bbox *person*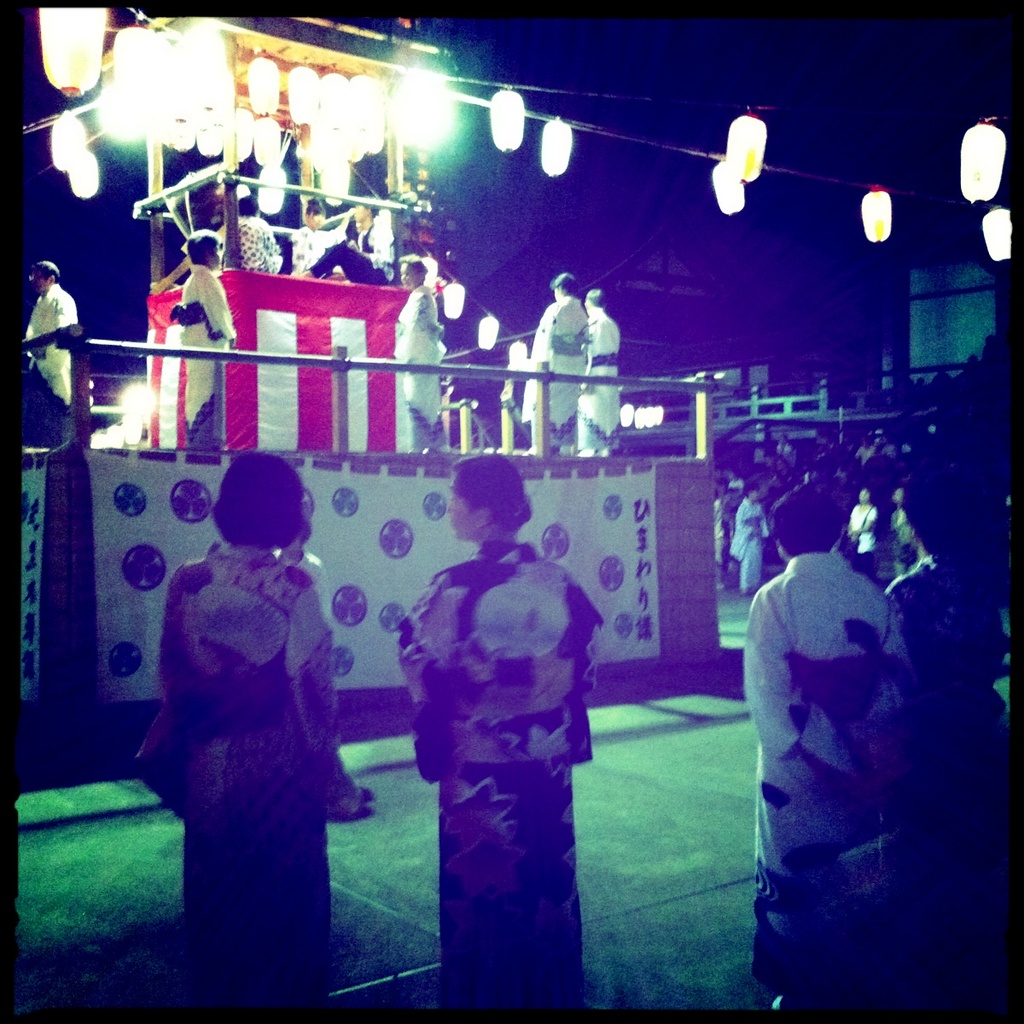
290,198,396,286
